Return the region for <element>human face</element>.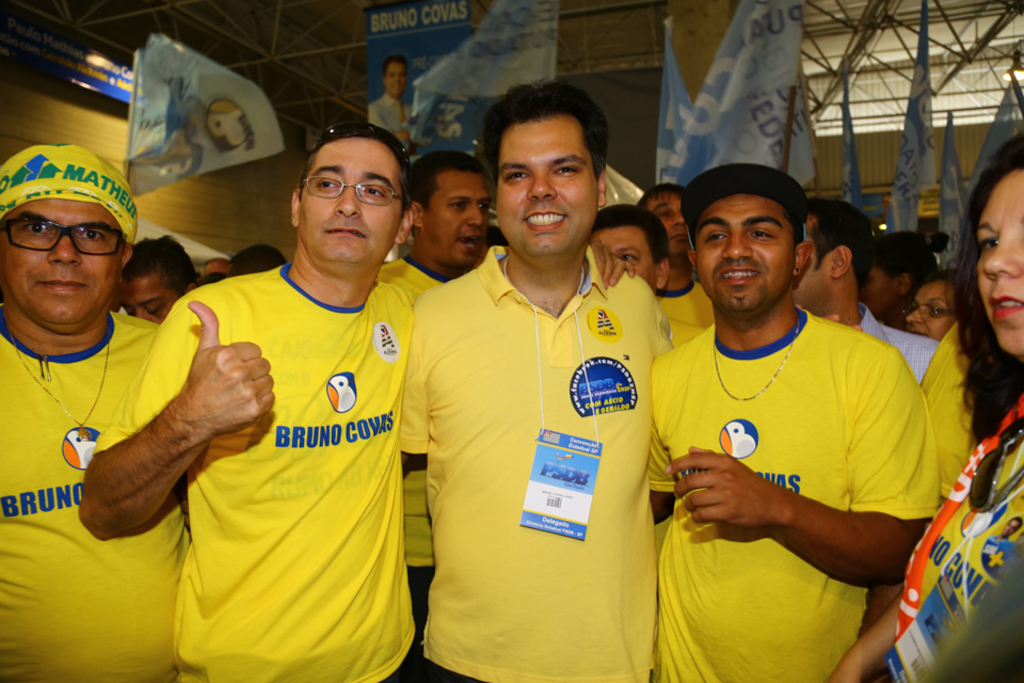
[x1=494, y1=116, x2=597, y2=259].
